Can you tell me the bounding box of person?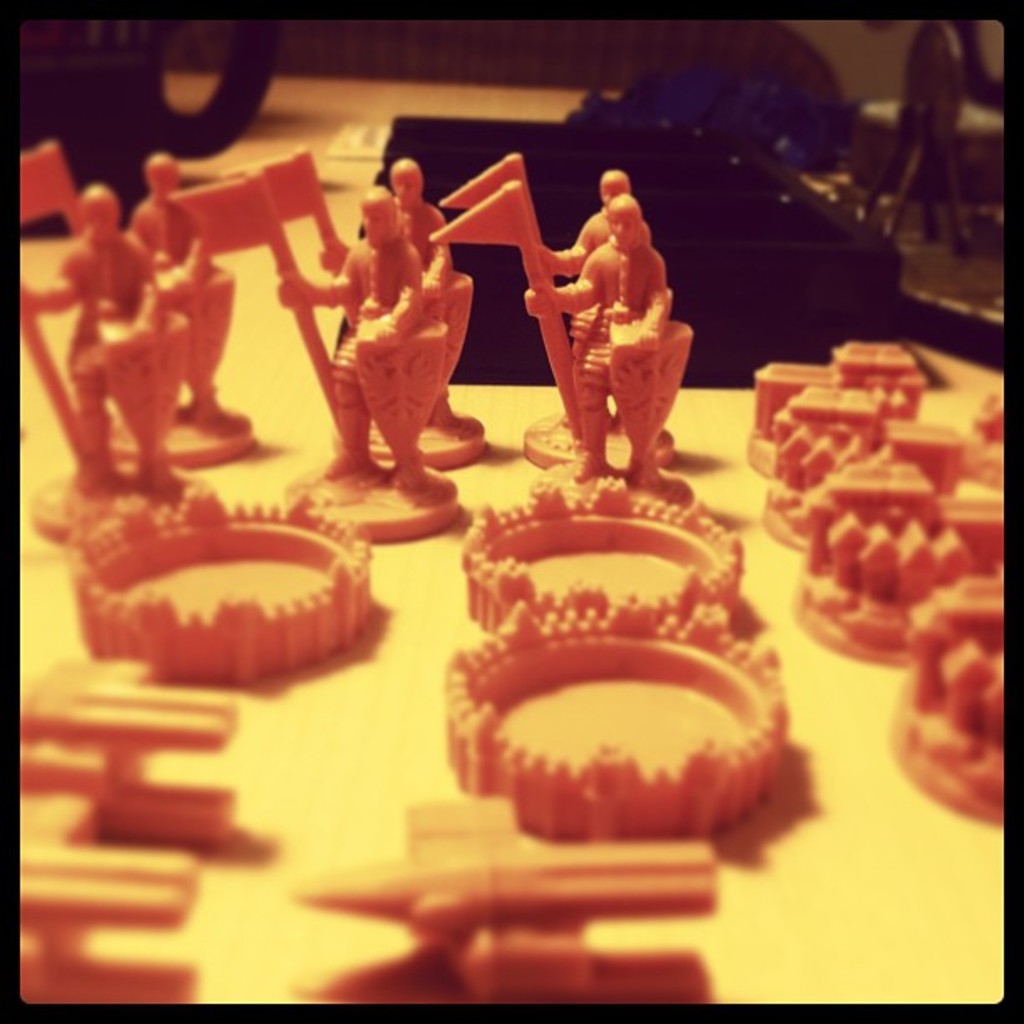
rect(525, 191, 673, 480).
